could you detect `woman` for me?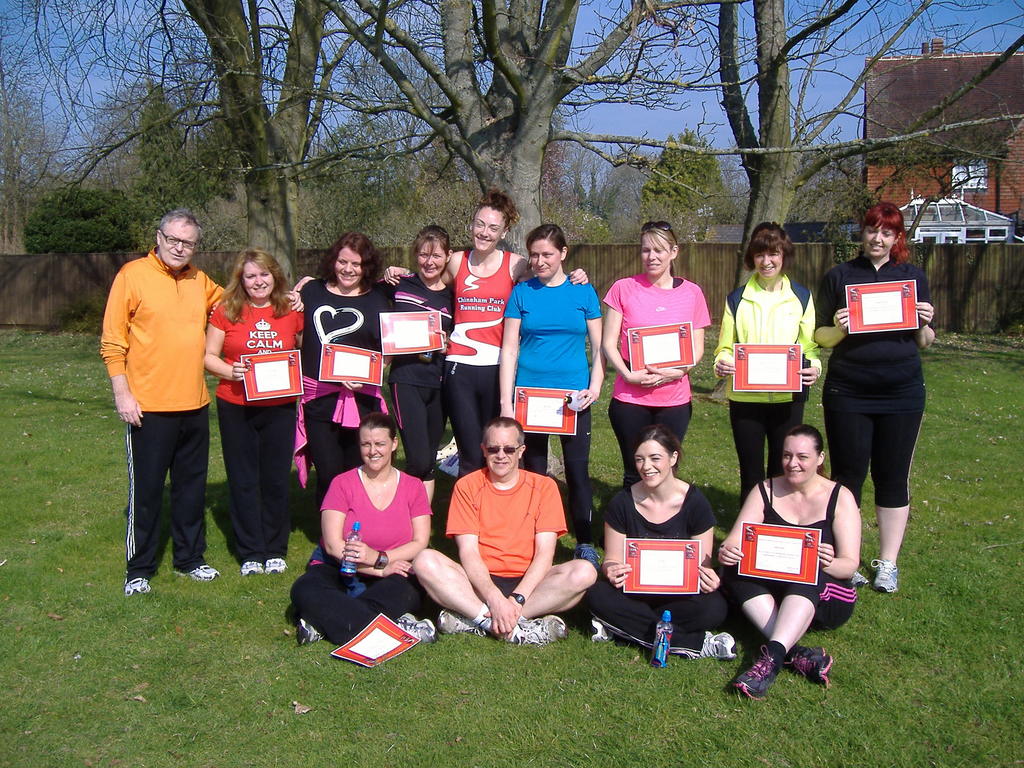
Detection result: l=730, t=415, r=854, b=687.
